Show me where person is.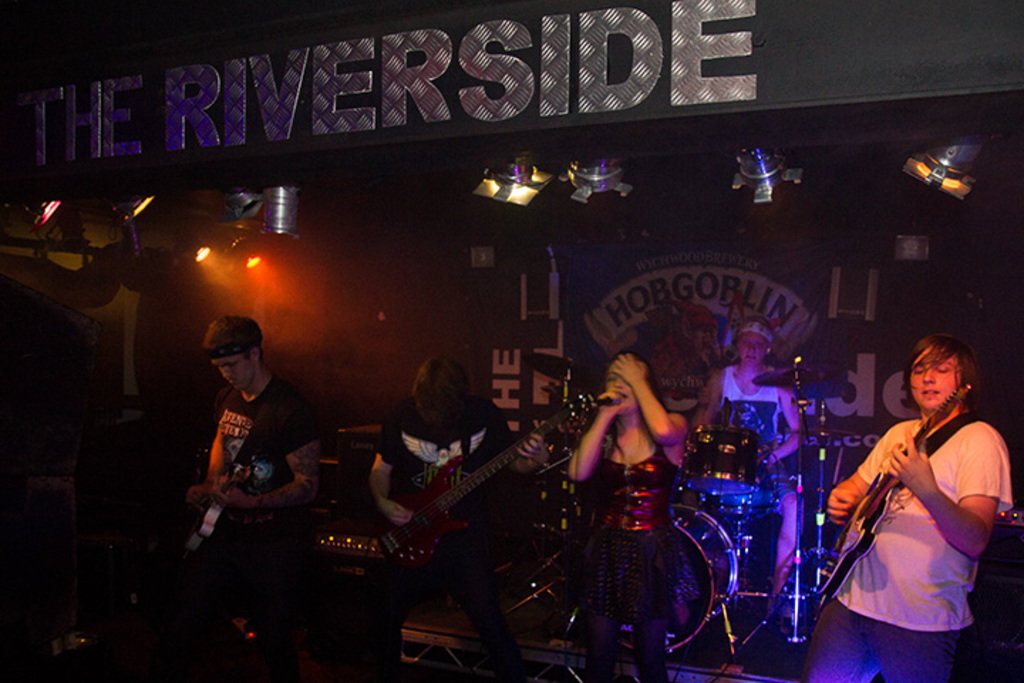
person is at {"left": 371, "top": 359, "right": 538, "bottom": 682}.
